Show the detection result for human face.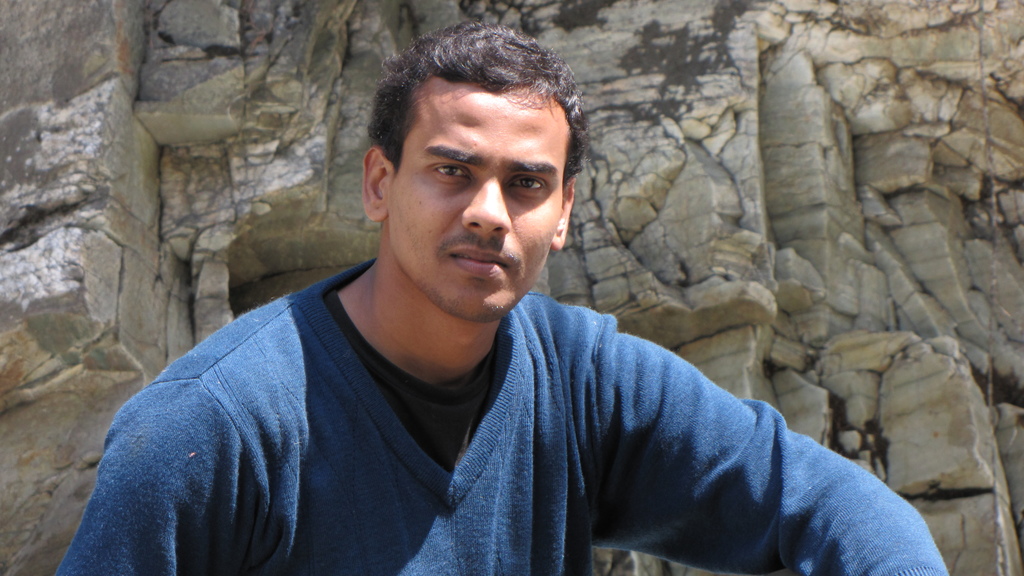
crop(391, 77, 569, 323).
